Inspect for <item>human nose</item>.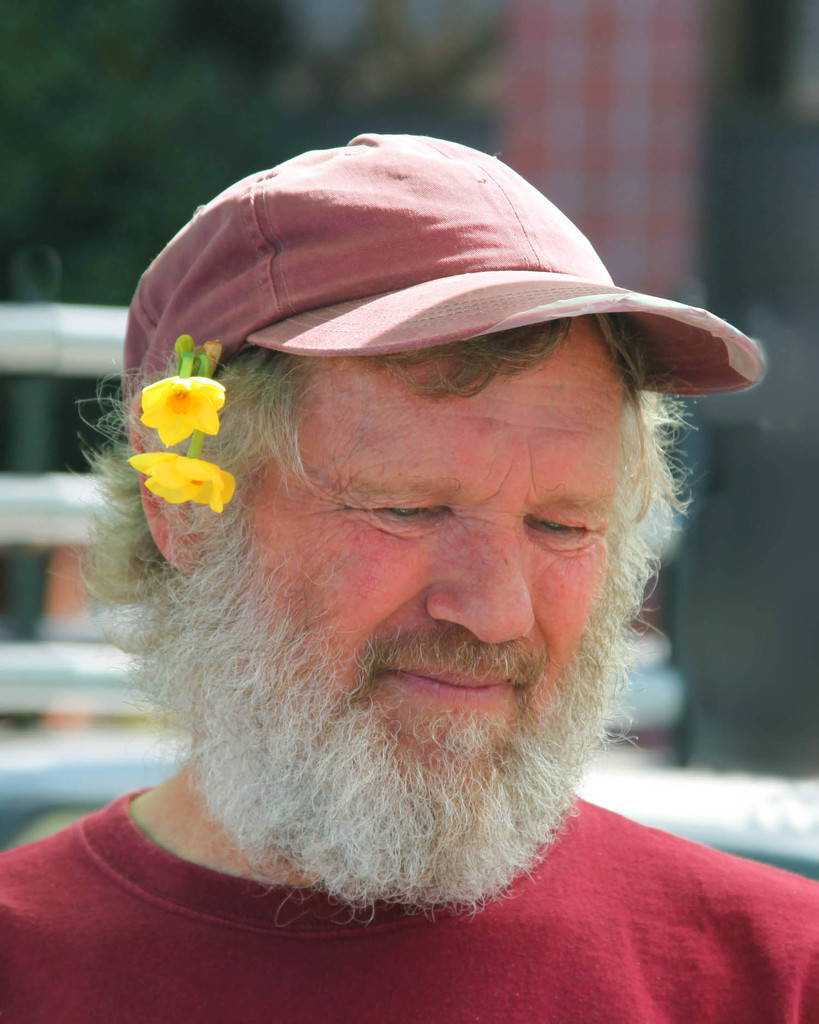
Inspection: l=425, t=531, r=533, b=644.
